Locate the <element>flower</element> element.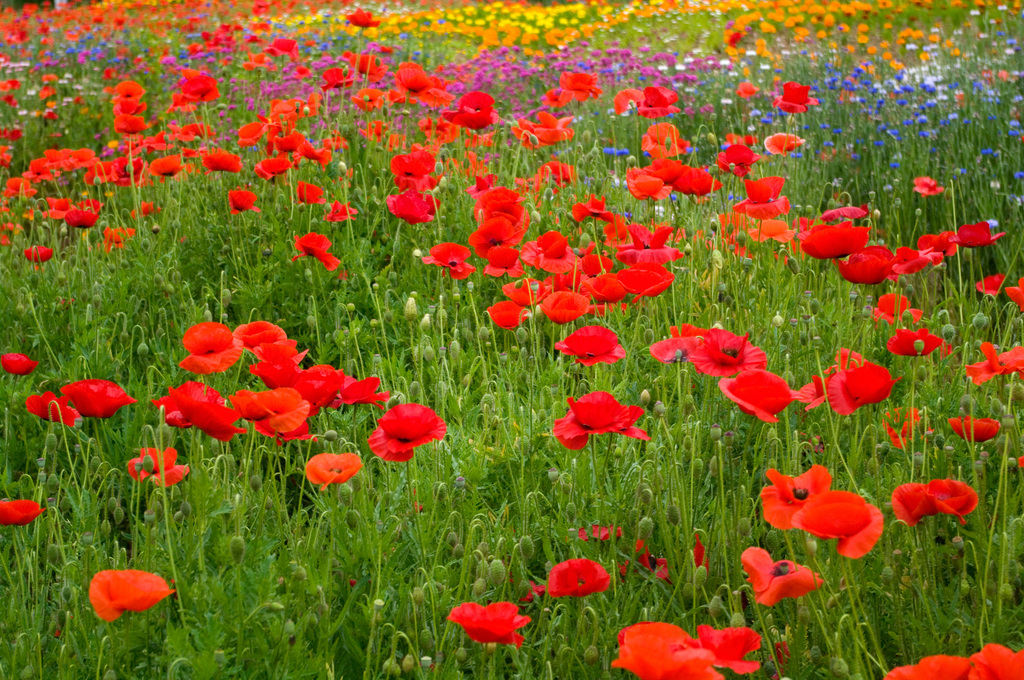
Element bbox: {"left": 0, "top": 494, "right": 48, "bottom": 528}.
